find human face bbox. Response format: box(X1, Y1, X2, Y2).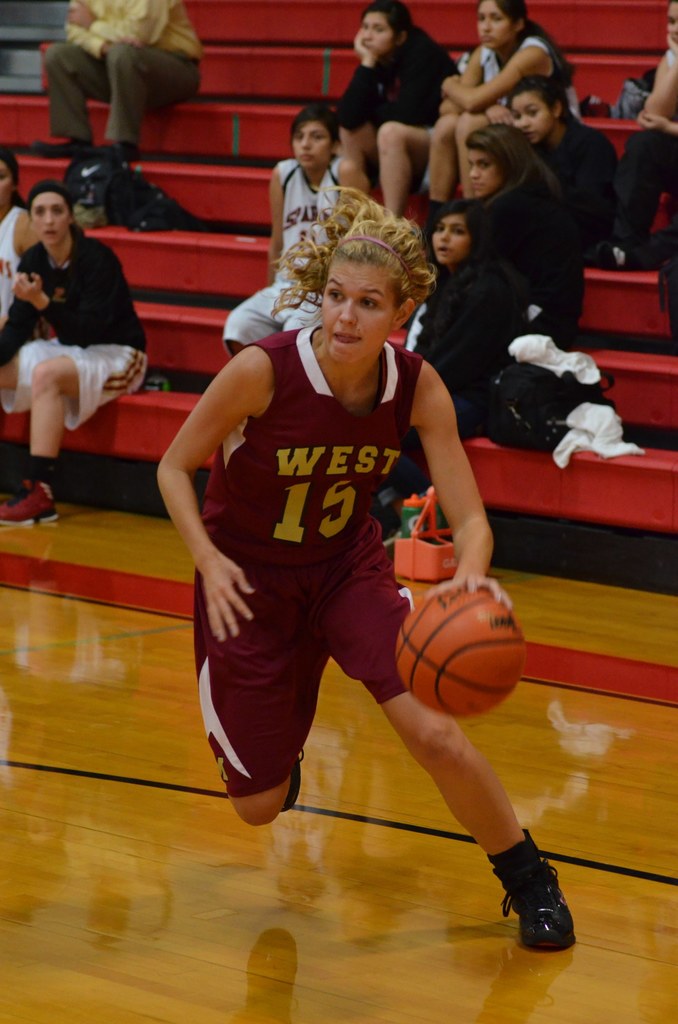
box(30, 188, 67, 244).
